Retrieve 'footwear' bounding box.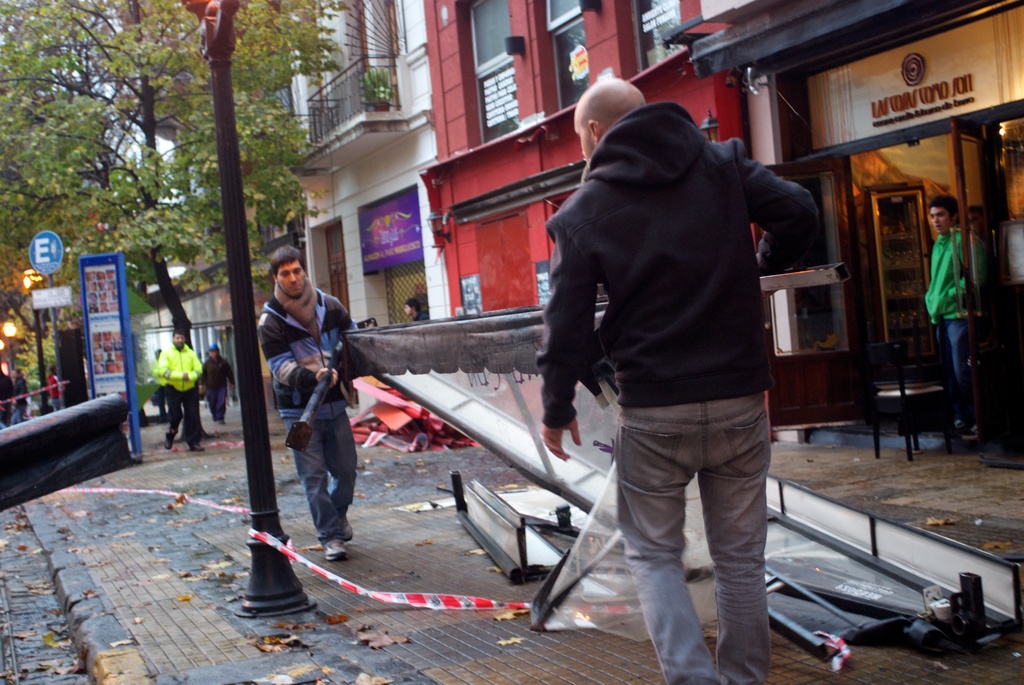
Bounding box: bbox(321, 541, 351, 560).
